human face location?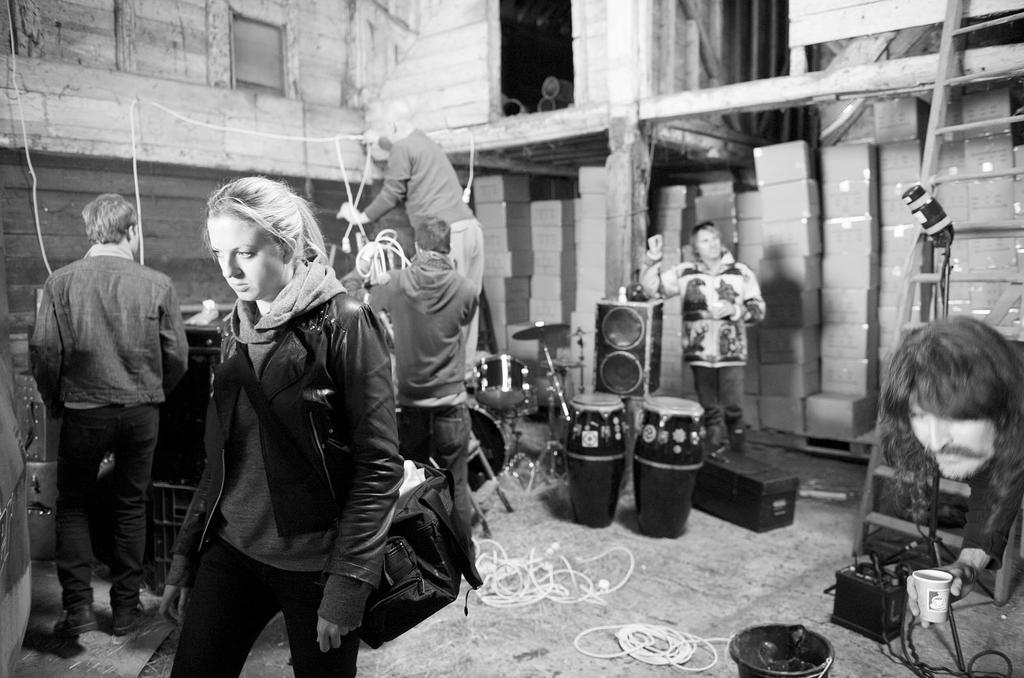
bbox=(691, 223, 721, 260)
